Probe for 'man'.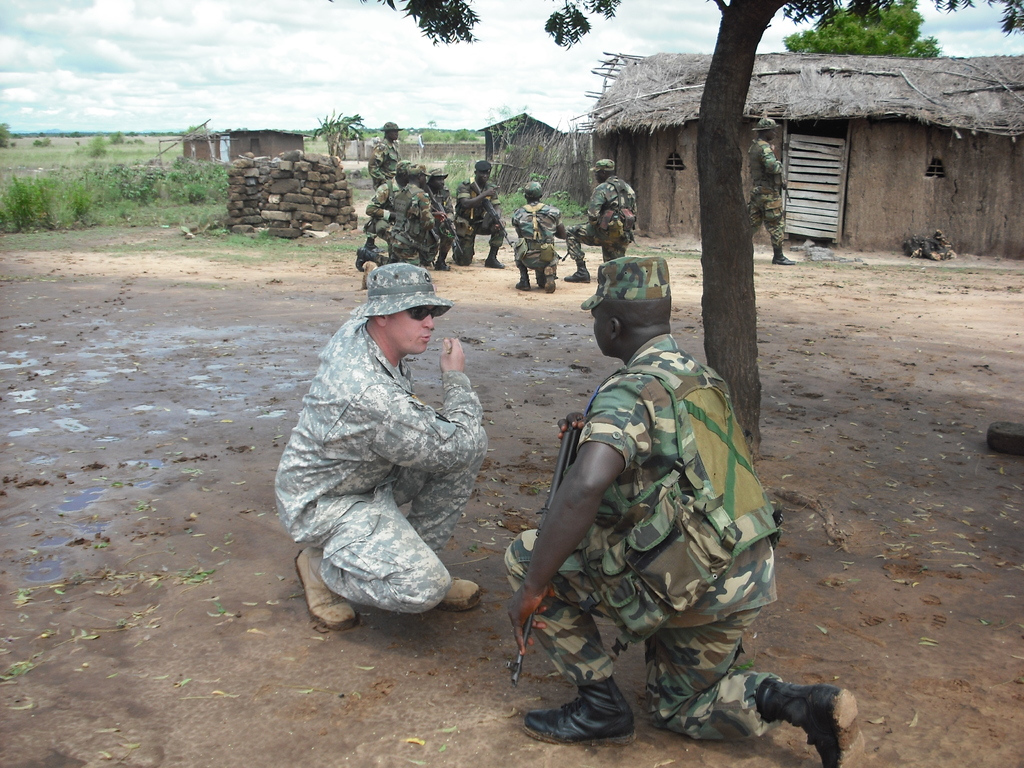
Probe result: Rect(364, 161, 410, 252).
